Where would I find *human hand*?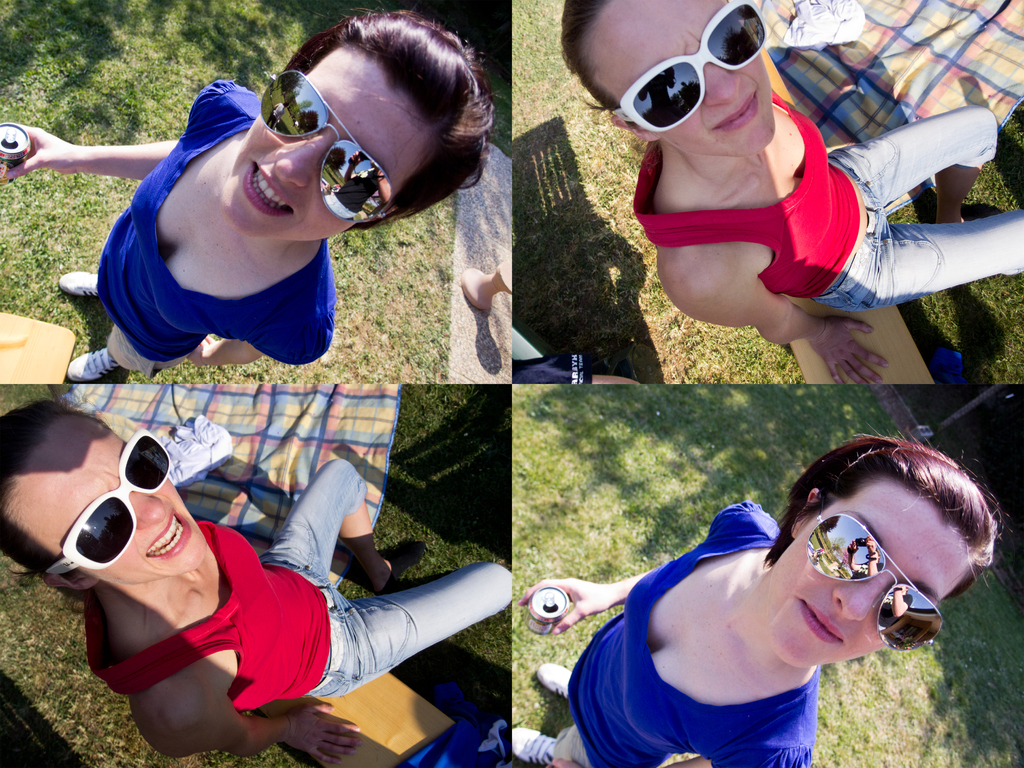
At box=[188, 333, 214, 365].
